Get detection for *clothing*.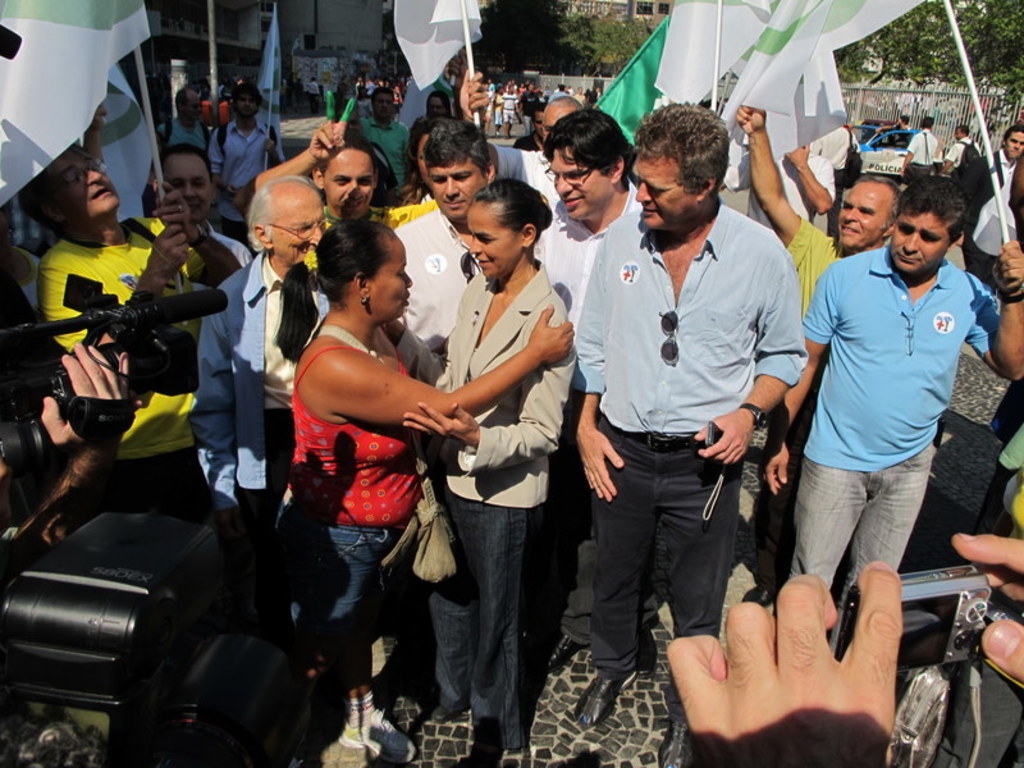
Detection: (385,206,479,375).
